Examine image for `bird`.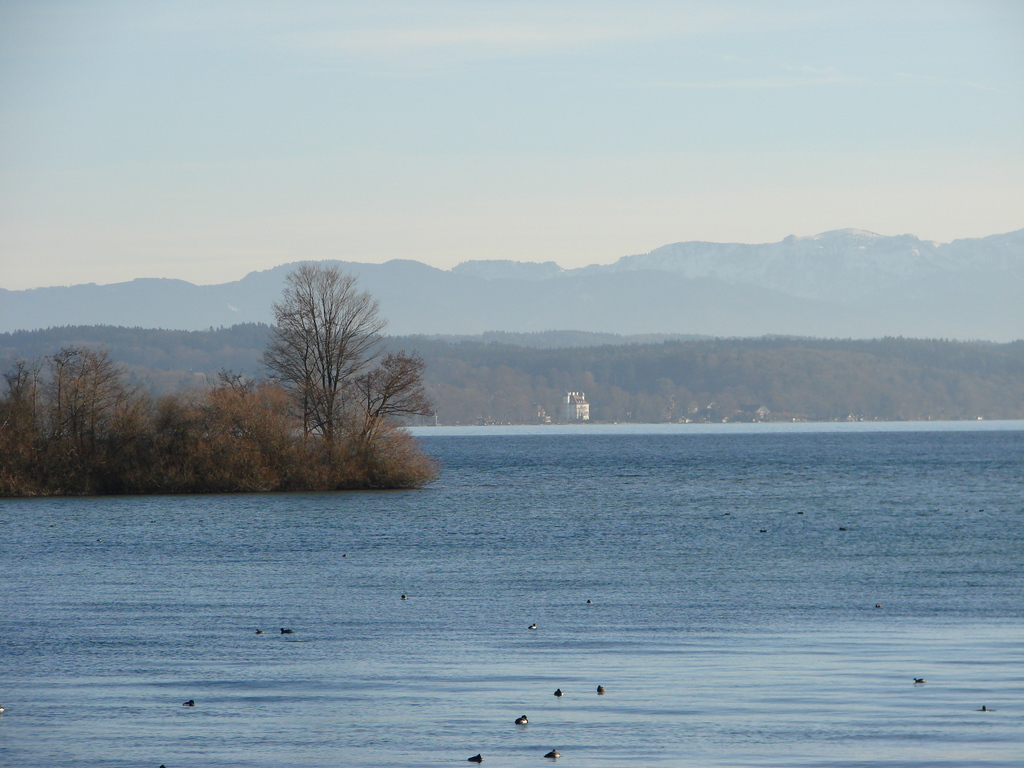
Examination result: BBox(540, 746, 566, 762).
